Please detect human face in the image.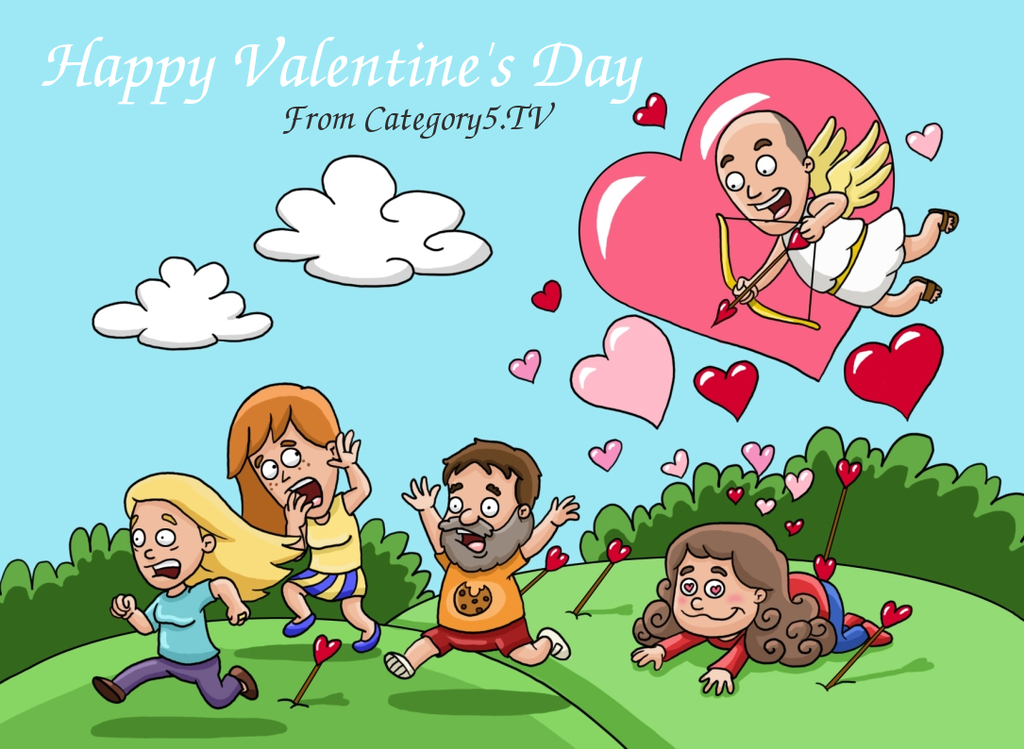
rect(671, 550, 759, 635).
